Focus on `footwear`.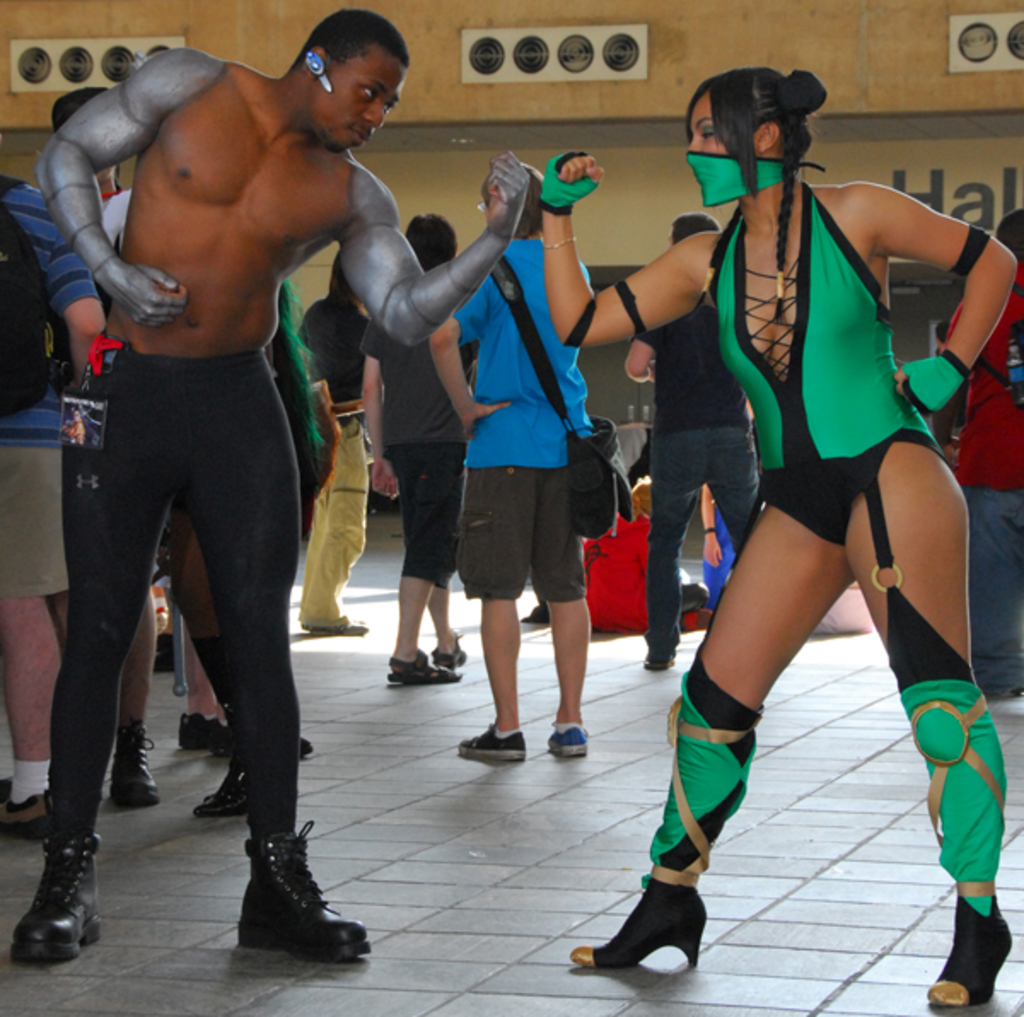
Focused at <bbox>152, 635, 179, 669</bbox>.
